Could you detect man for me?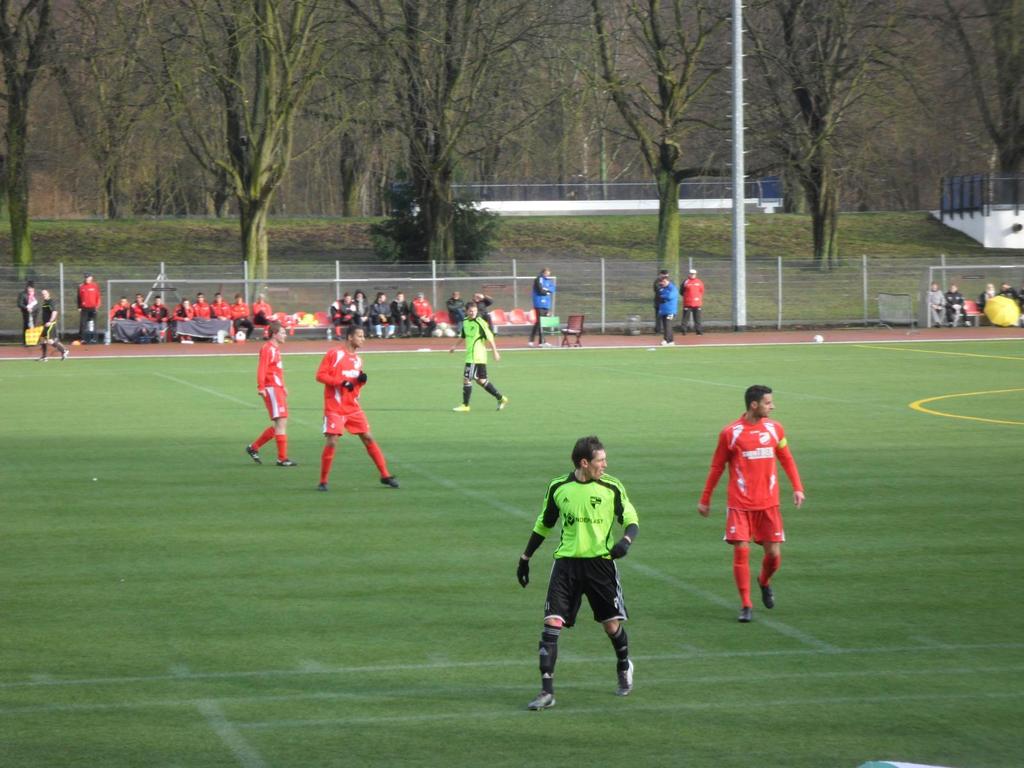
Detection result: region(926, 278, 944, 330).
